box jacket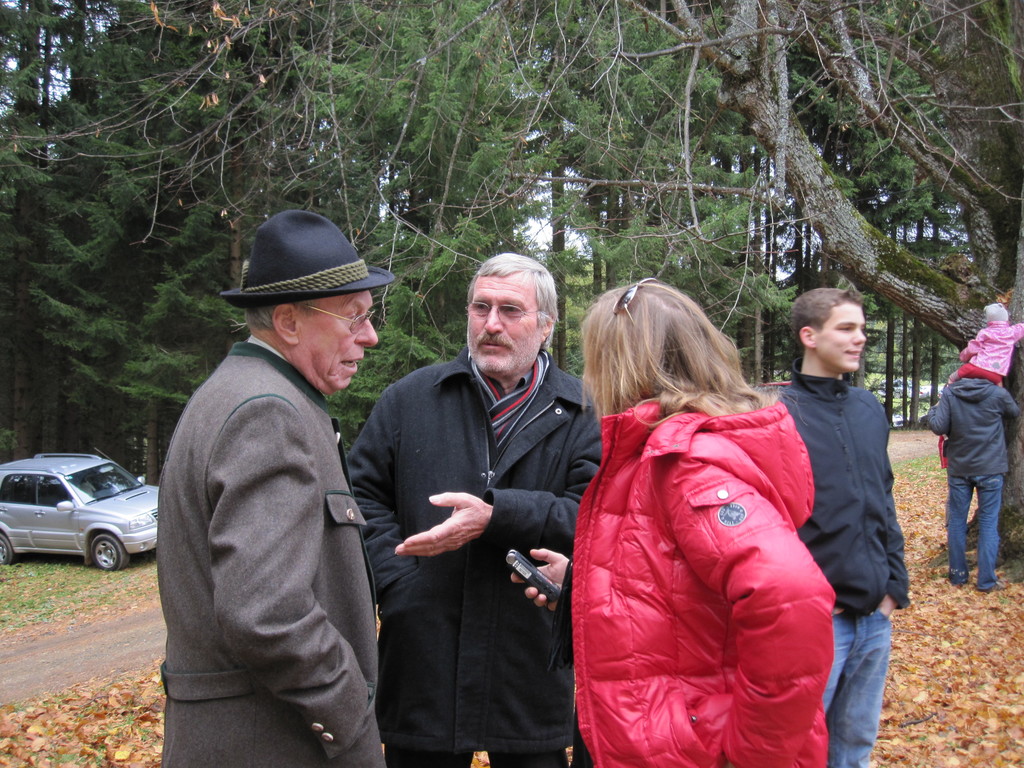
left=924, top=381, right=1020, bottom=470
